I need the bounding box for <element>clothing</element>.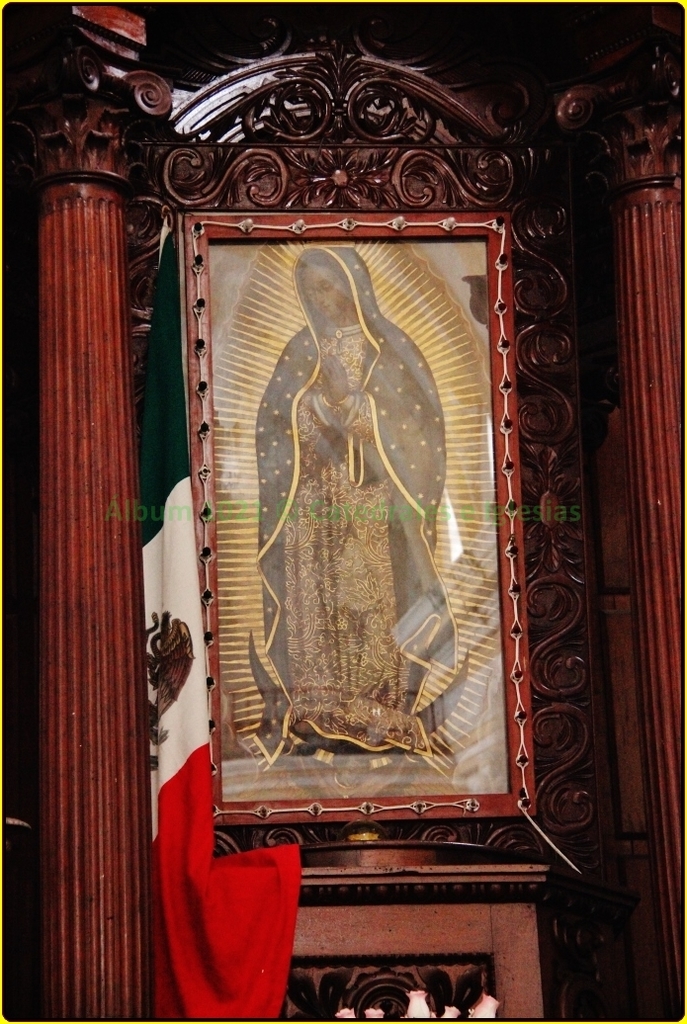
Here it is: BBox(246, 240, 459, 768).
